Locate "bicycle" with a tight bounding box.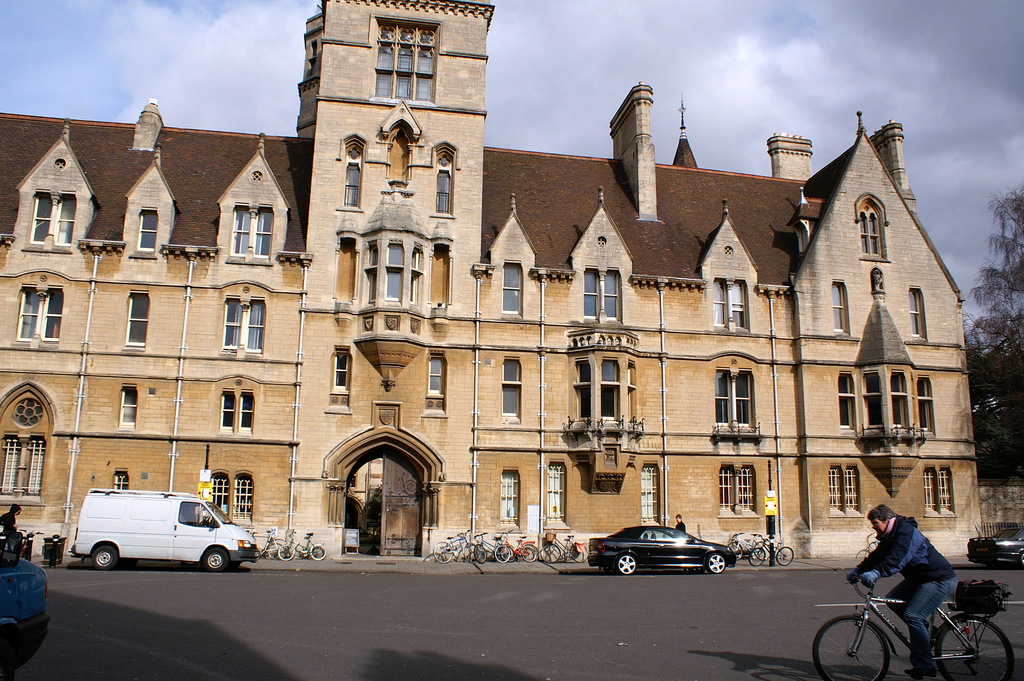
<bbox>20, 525, 45, 562</bbox>.
